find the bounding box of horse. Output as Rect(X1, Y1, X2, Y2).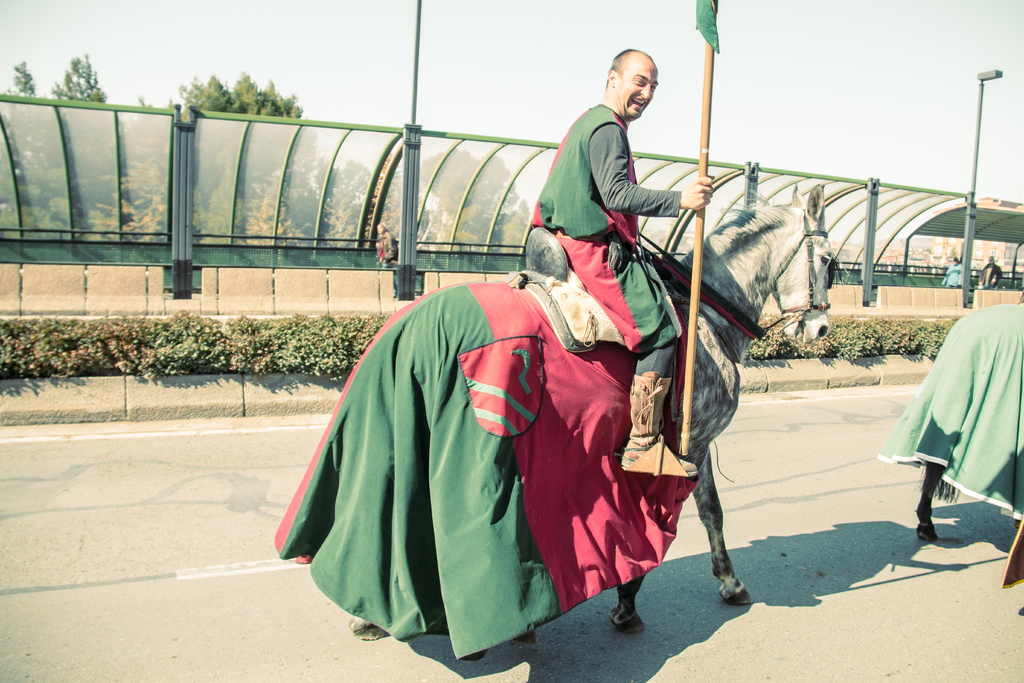
Rect(870, 302, 1023, 545).
